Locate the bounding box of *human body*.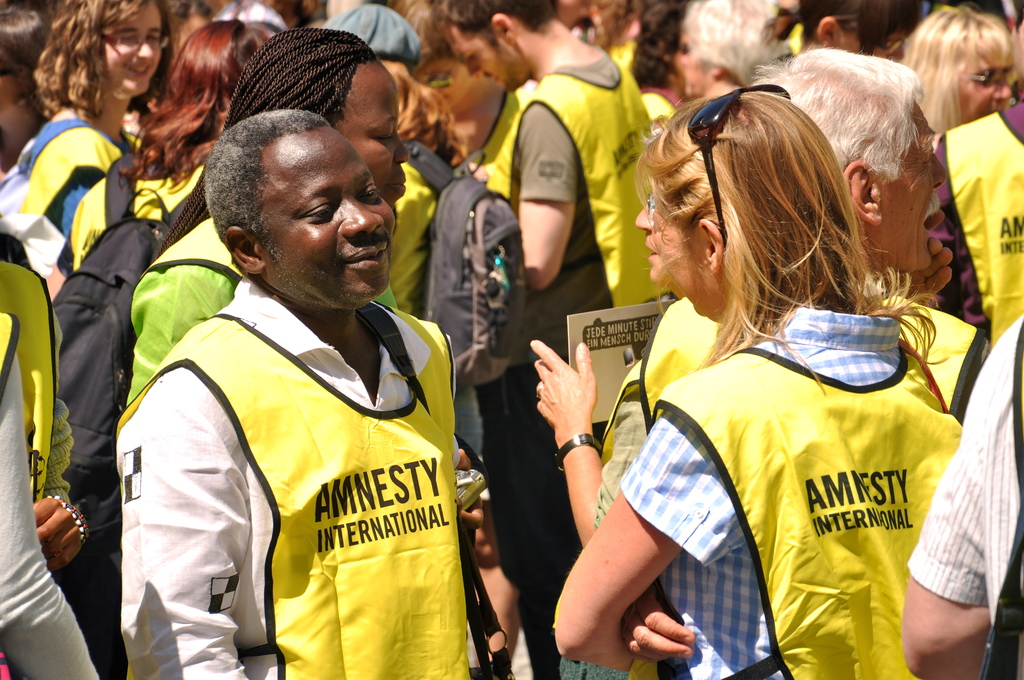
Bounding box: <bbox>794, 0, 913, 54</bbox>.
